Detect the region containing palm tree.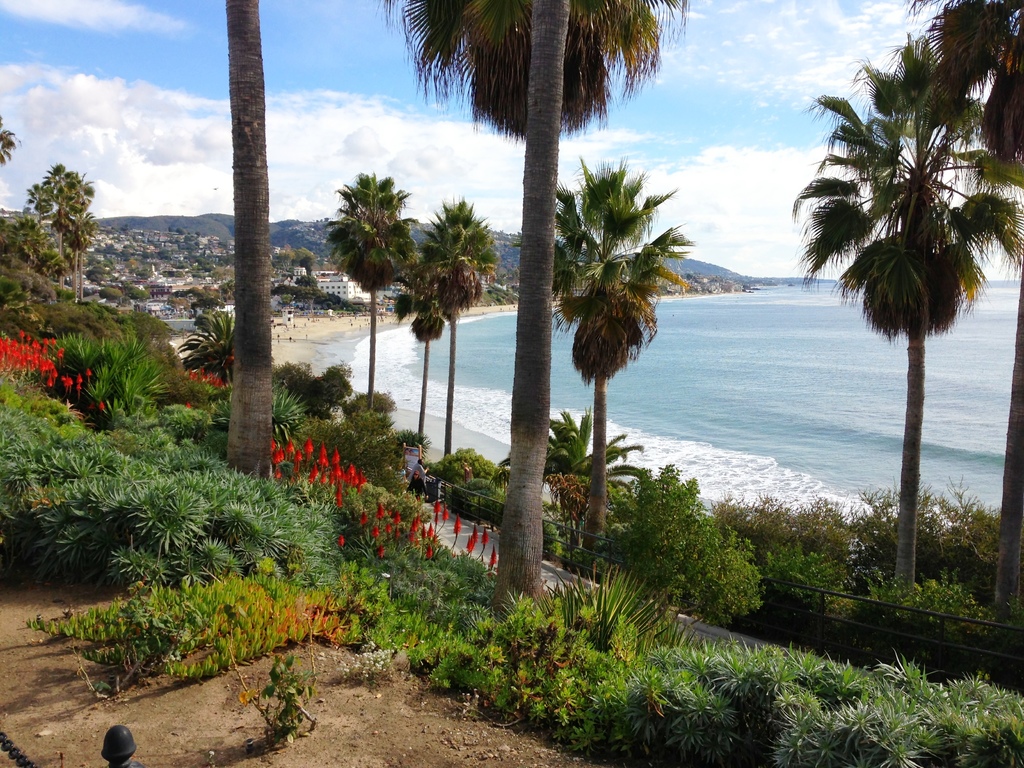
340/383/392/481.
